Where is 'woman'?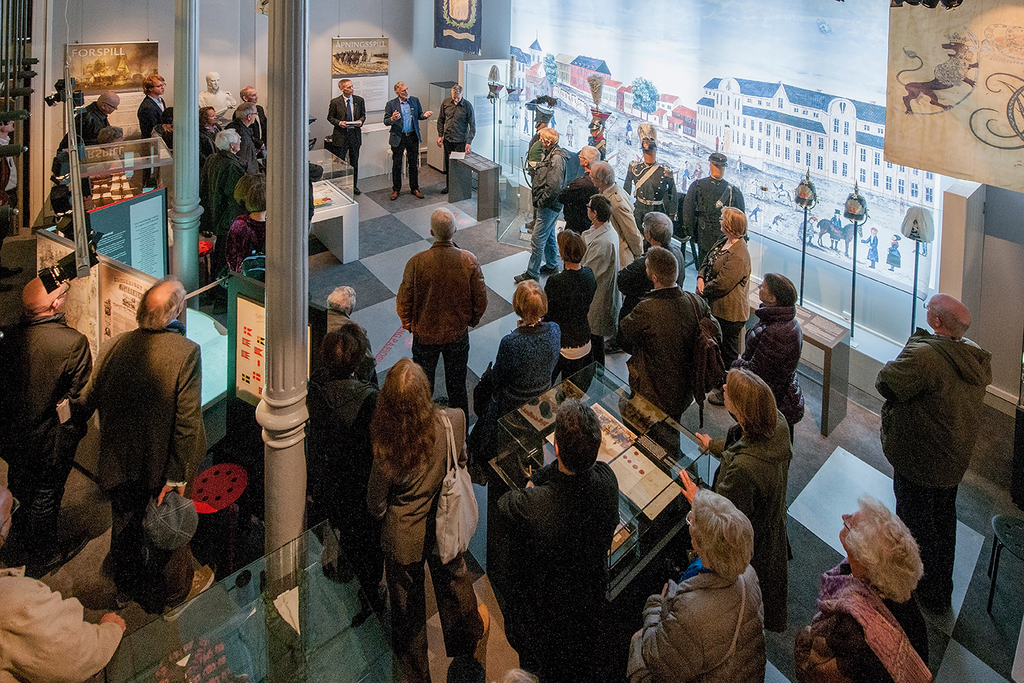
BBox(695, 205, 747, 413).
